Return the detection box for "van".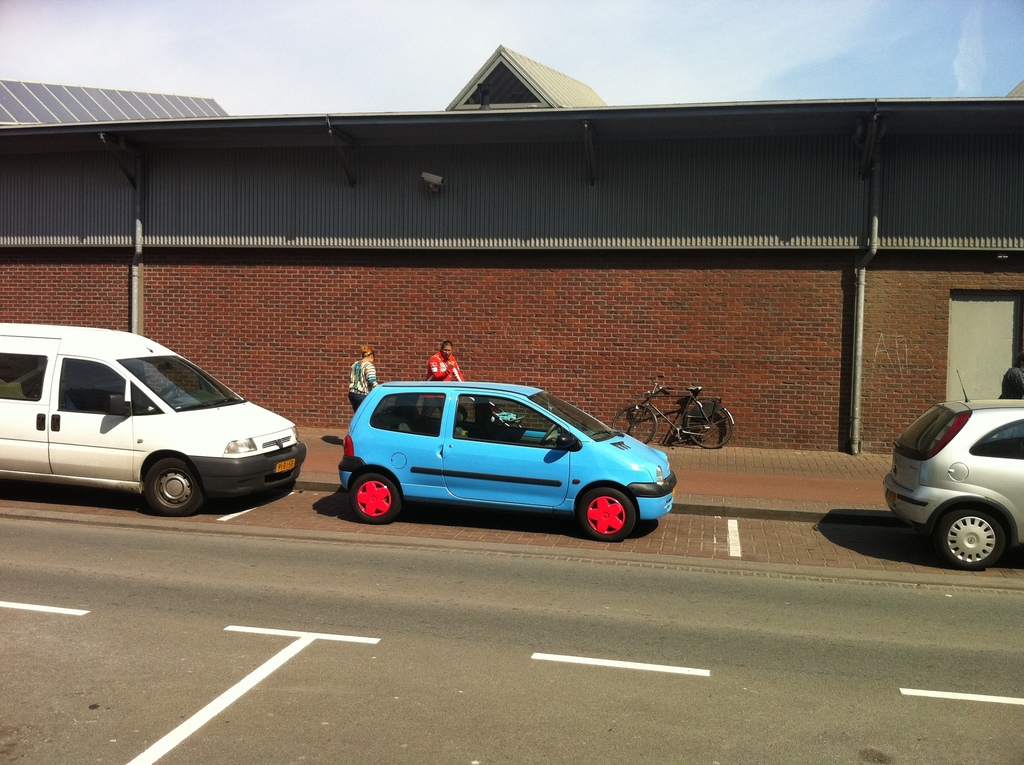
{"x1": 0, "y1": 321, "x2": 308, "y2": 517}.
